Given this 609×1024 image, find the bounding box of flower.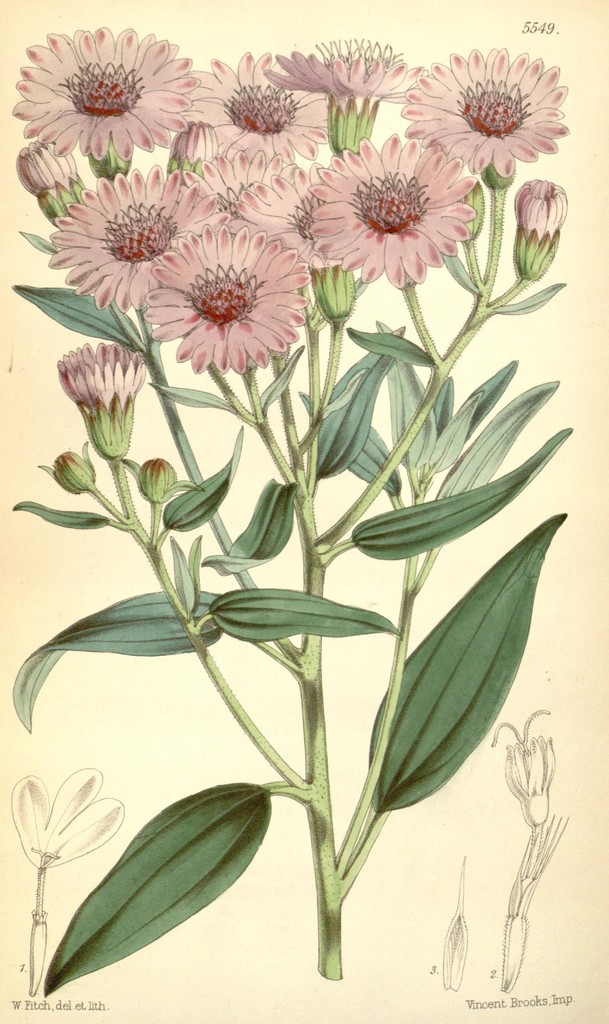
locate(47, 450, 96, 492).
